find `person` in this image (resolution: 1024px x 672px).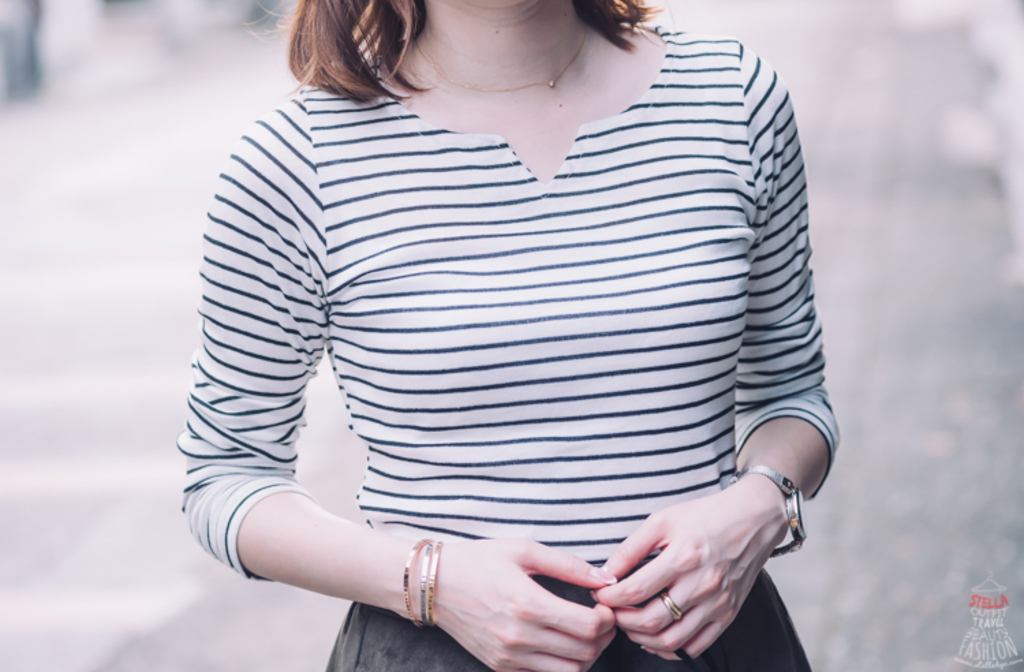
164 0 851 665.
